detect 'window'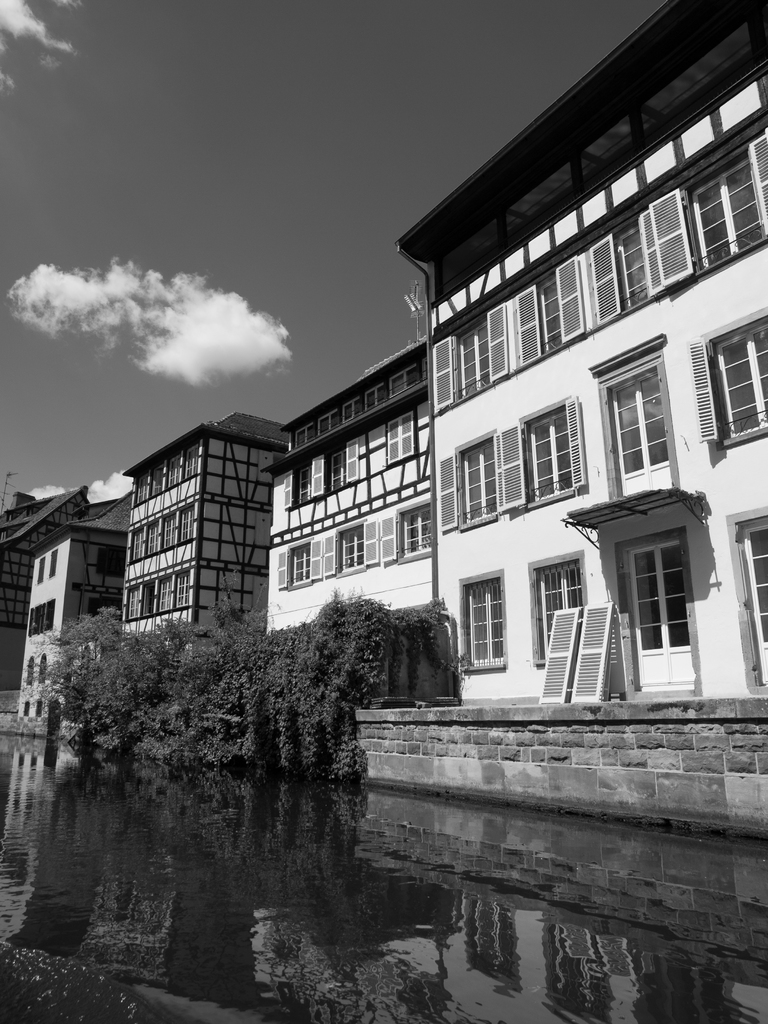
crop(735, 518, 767, 686)
